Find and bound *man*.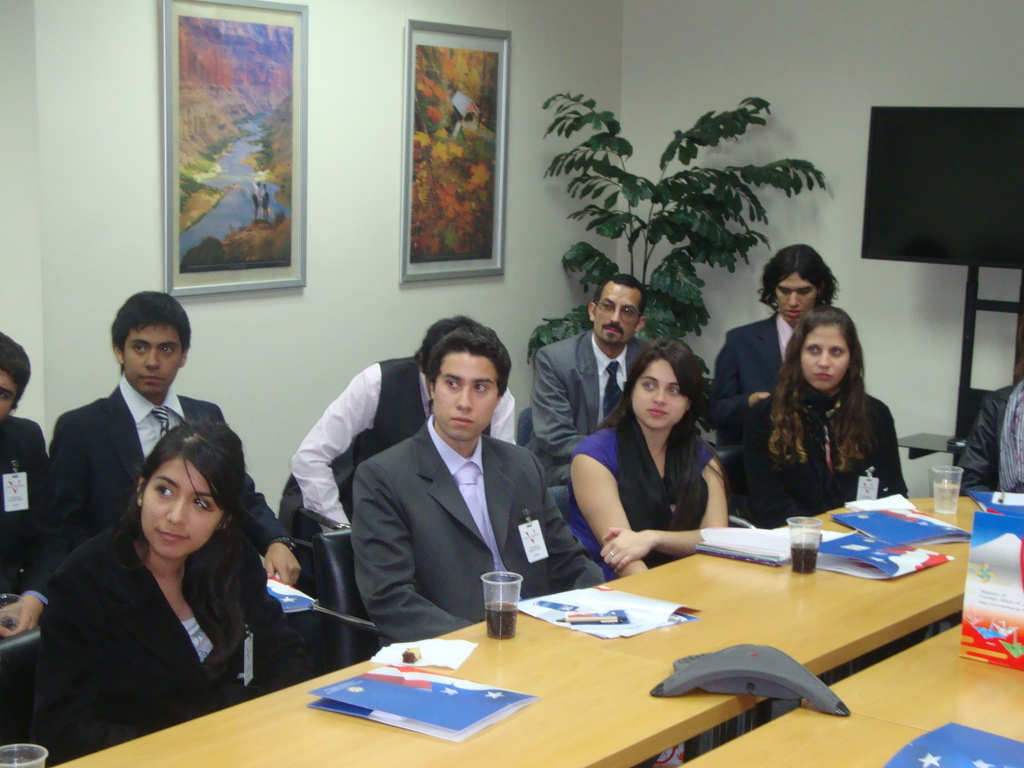
Bound: (522, 269, 662, 484).
